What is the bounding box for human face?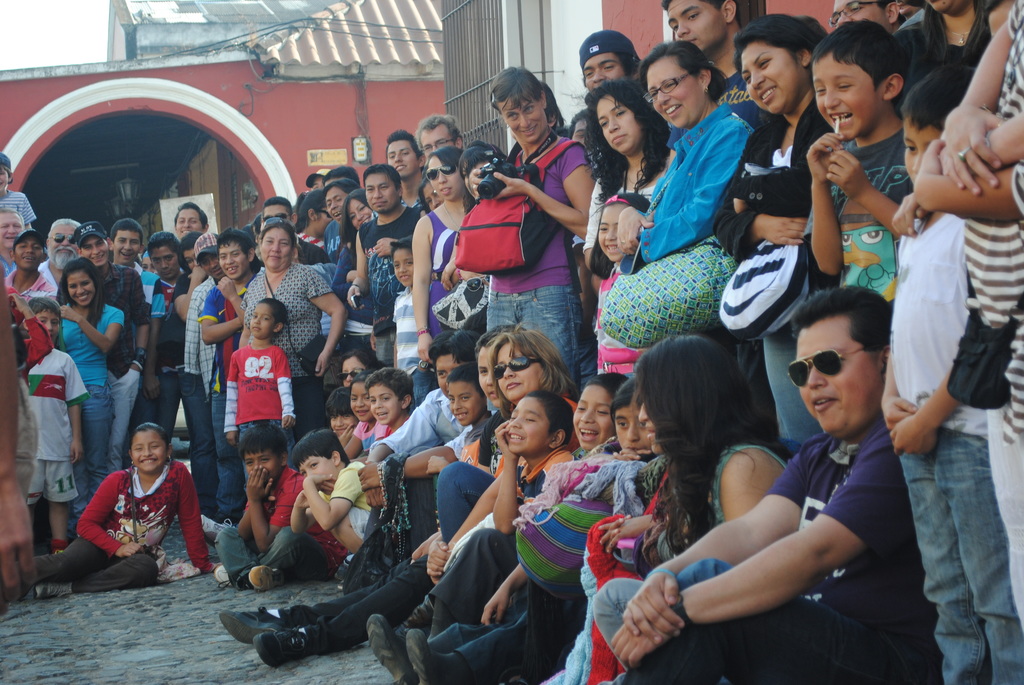
select_region(506, 98, 543, 141).
